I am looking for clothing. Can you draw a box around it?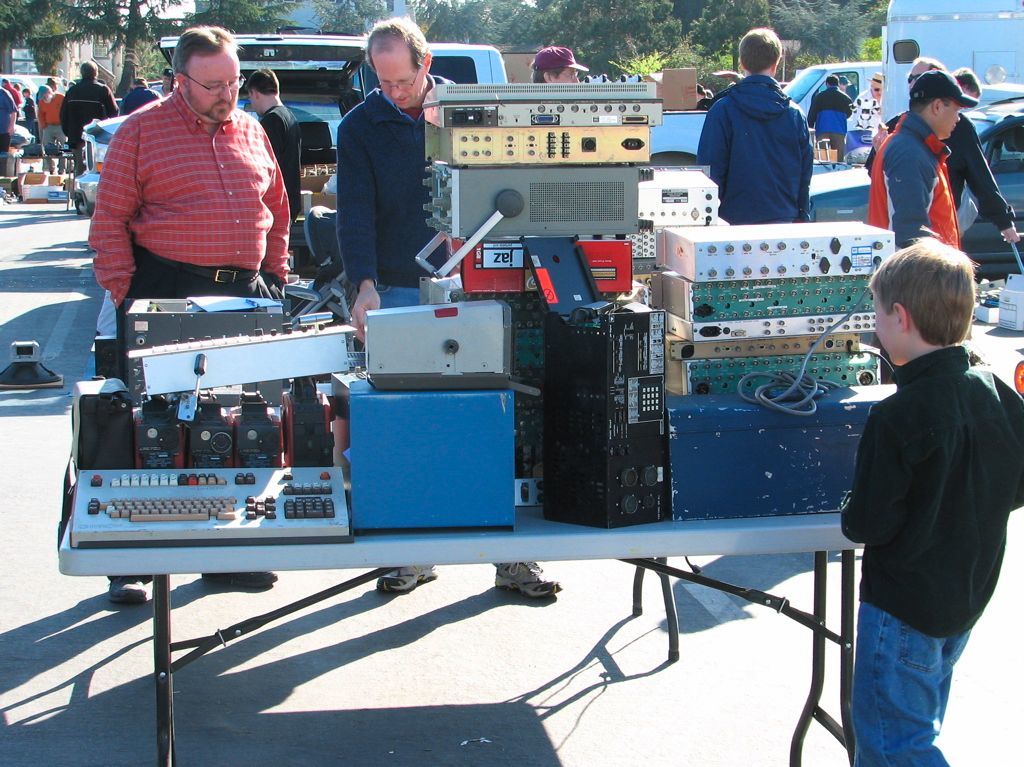
Sure, the bounding box is 809/90/855/158.
